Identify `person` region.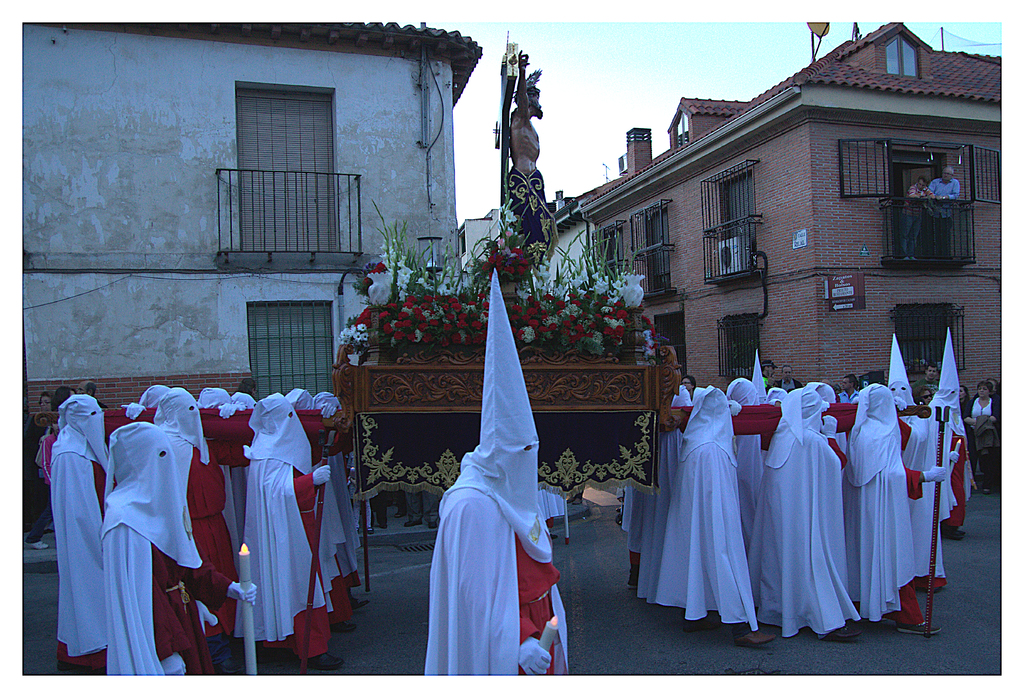
Region: 429/273/573/681.
